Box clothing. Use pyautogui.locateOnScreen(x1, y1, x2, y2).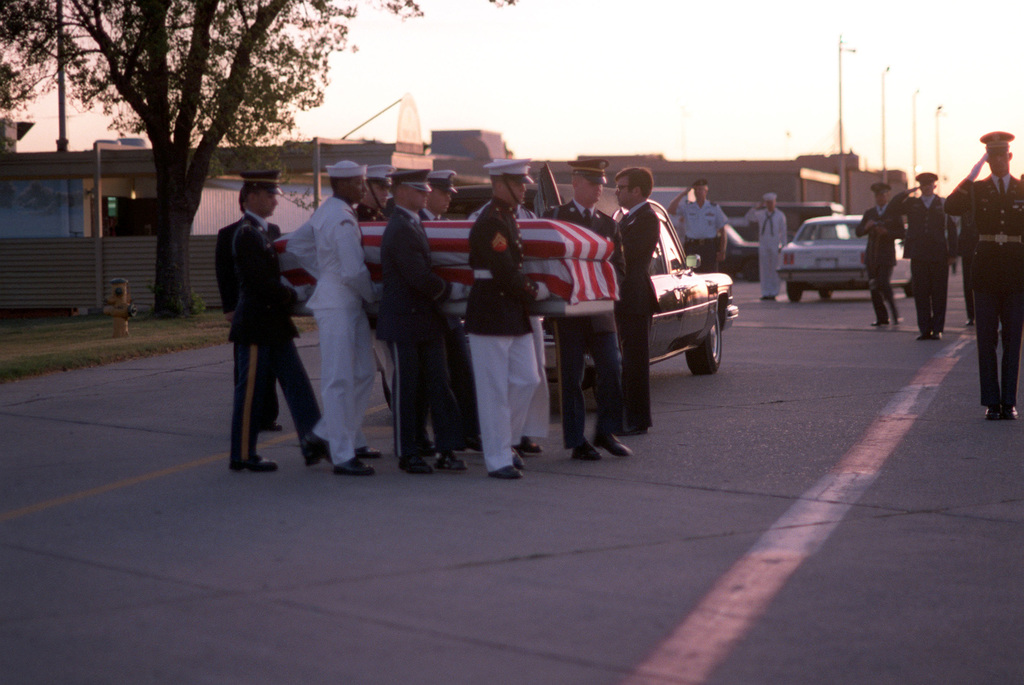
pyautogui.locateOnScreen(855, 206, 902, 325).
